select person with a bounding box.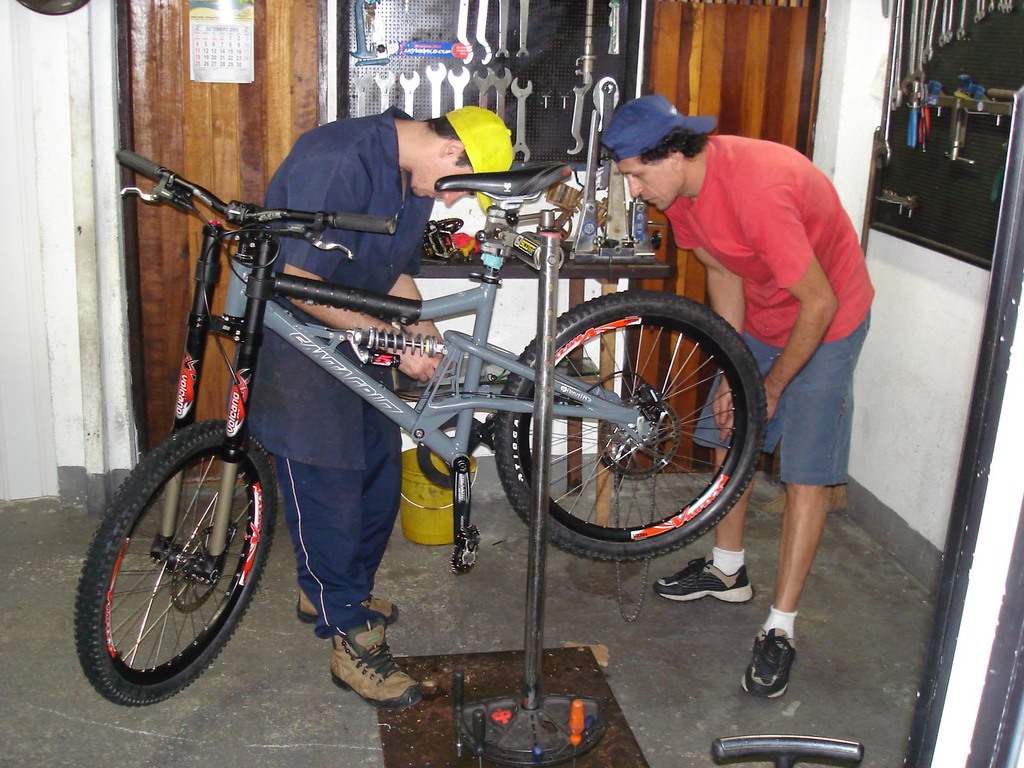
(595, 97, 878, 696).
